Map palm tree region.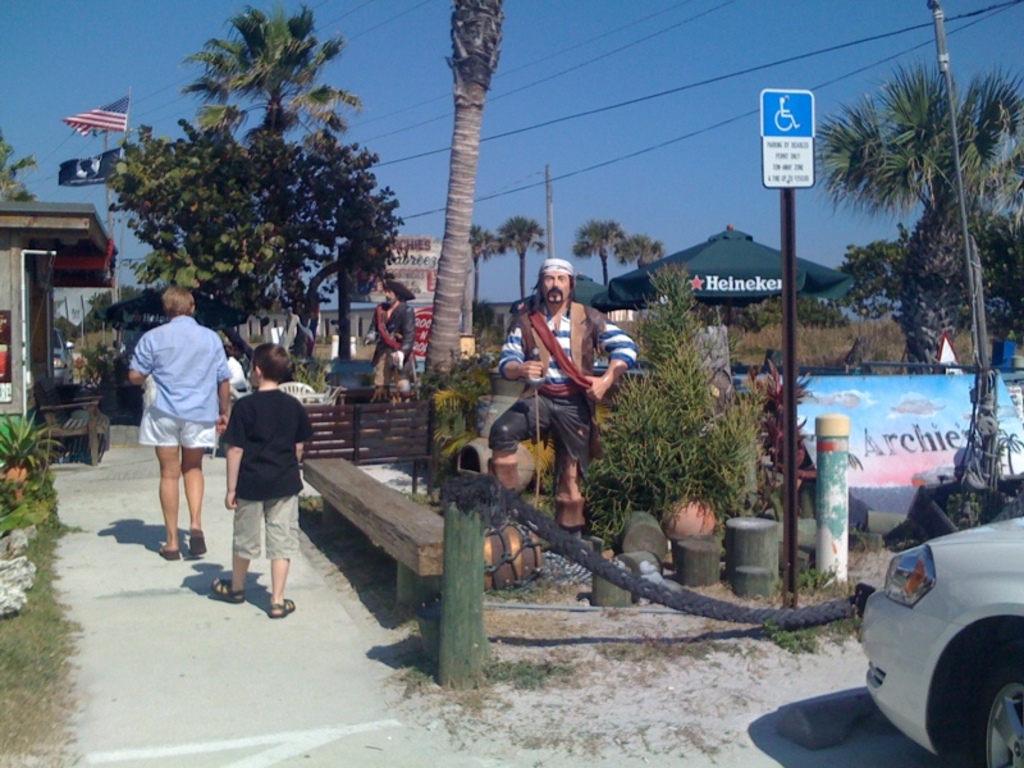
Mapped to [561, 206, 623, 296].
